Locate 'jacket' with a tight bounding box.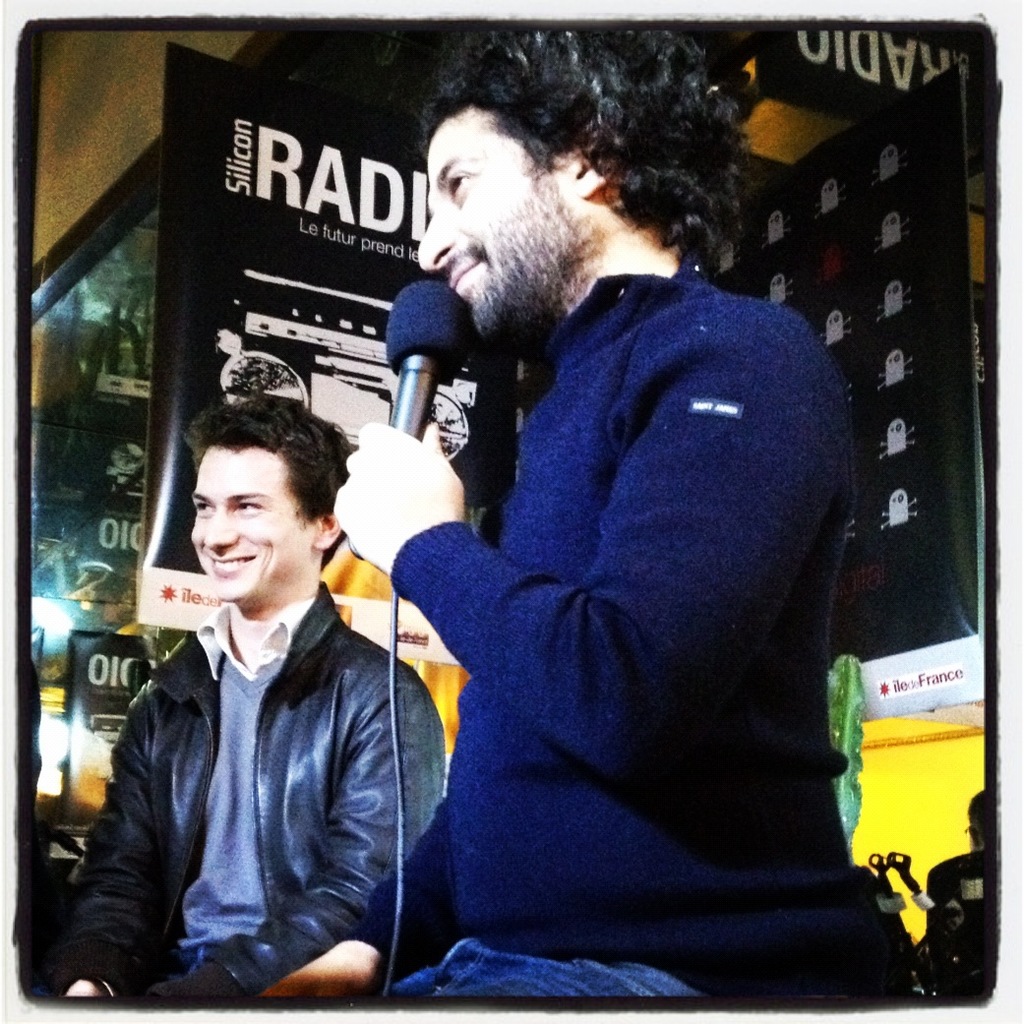
<region>56, 475, 449, 992</region>.
